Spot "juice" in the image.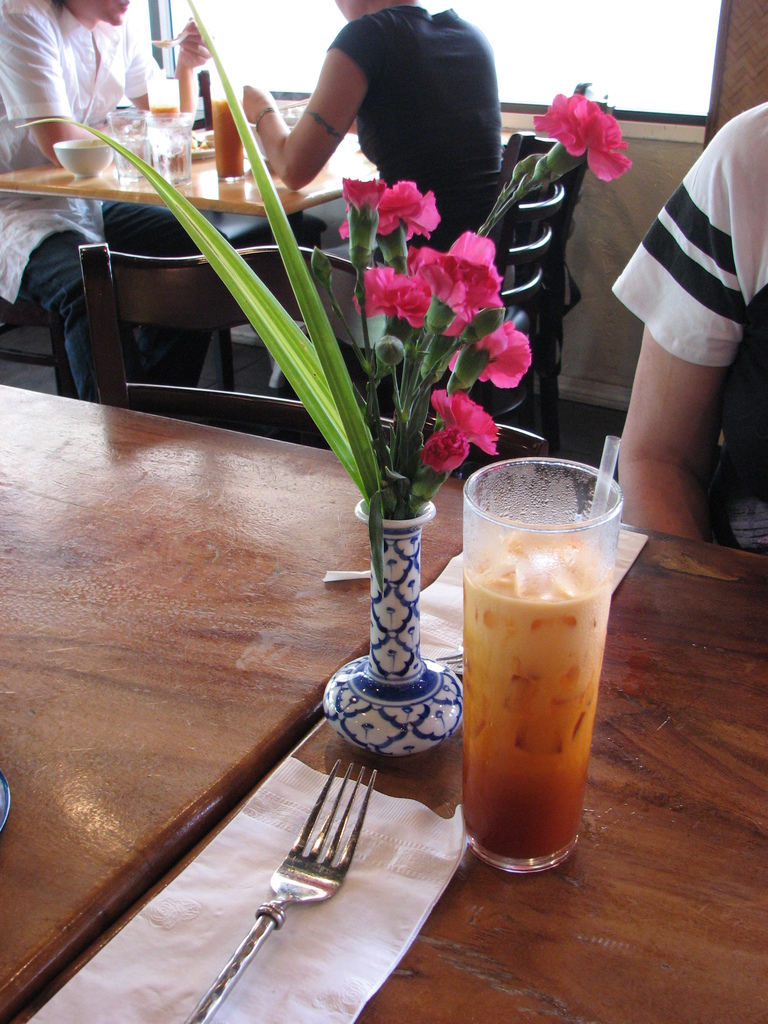
"juice" found at 203 92 247 182.
